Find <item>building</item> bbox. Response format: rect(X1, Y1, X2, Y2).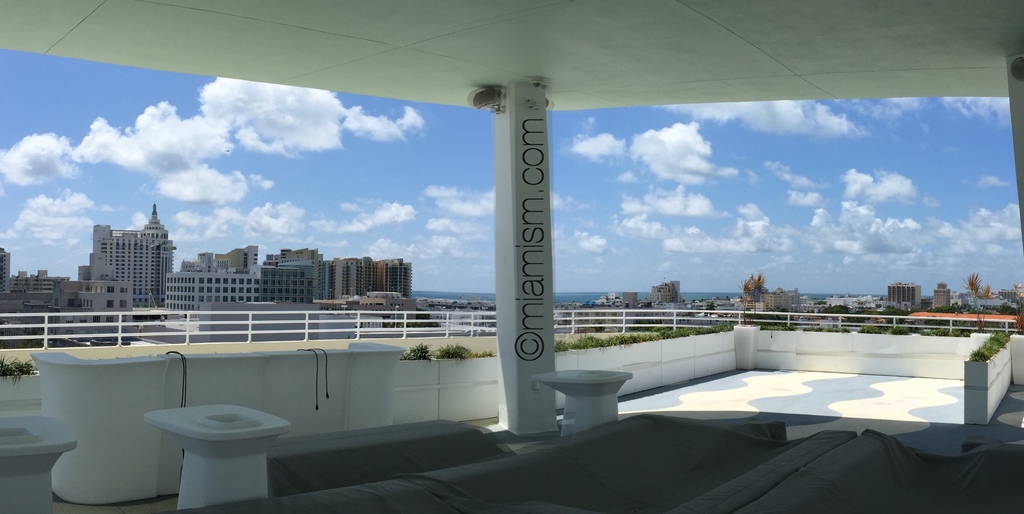
rect(95, 201, 176, 303).
